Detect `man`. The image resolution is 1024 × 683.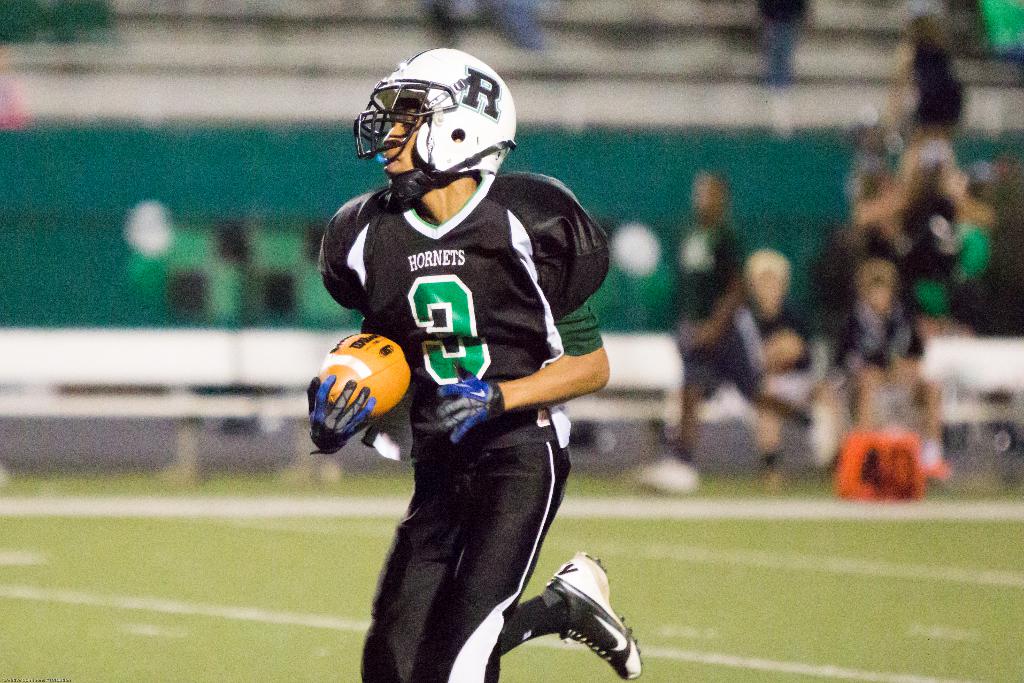
rect(336, 60, 627, 670).
